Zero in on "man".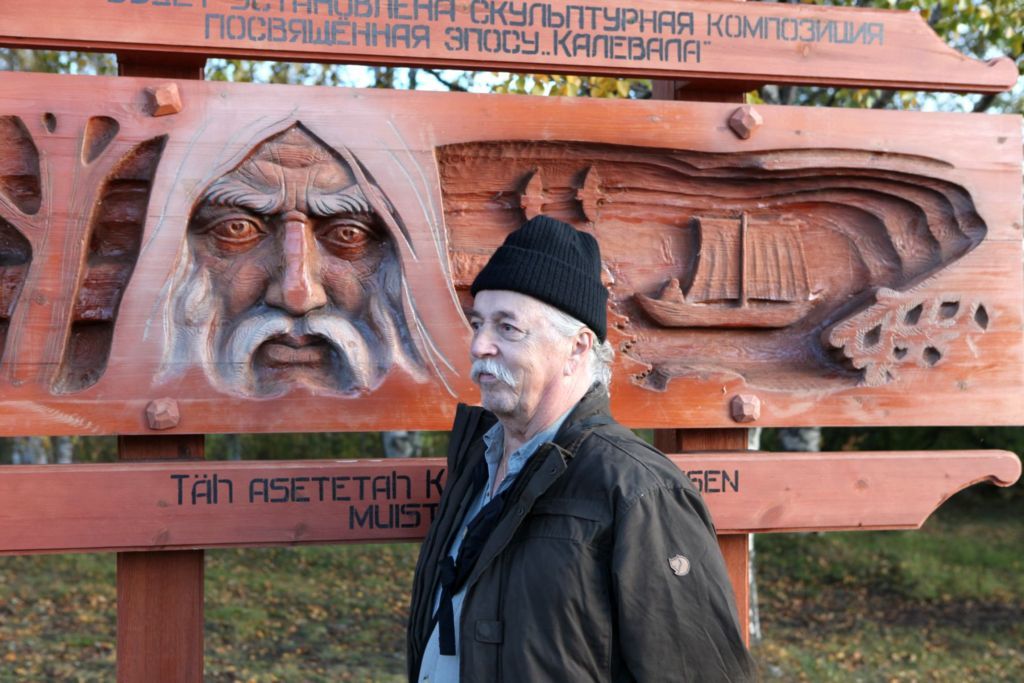
Zeroed in: (left=407, top=206, right=768, bottom=682).
